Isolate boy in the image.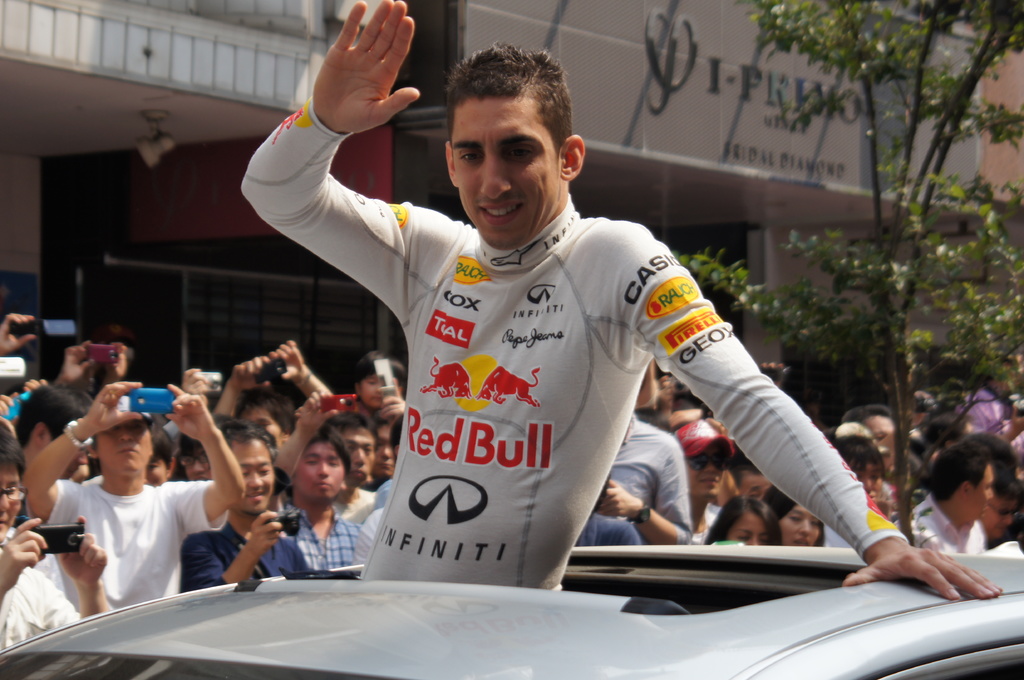
Isolated region: (left=675, top=420, right=737, bottom=547).
